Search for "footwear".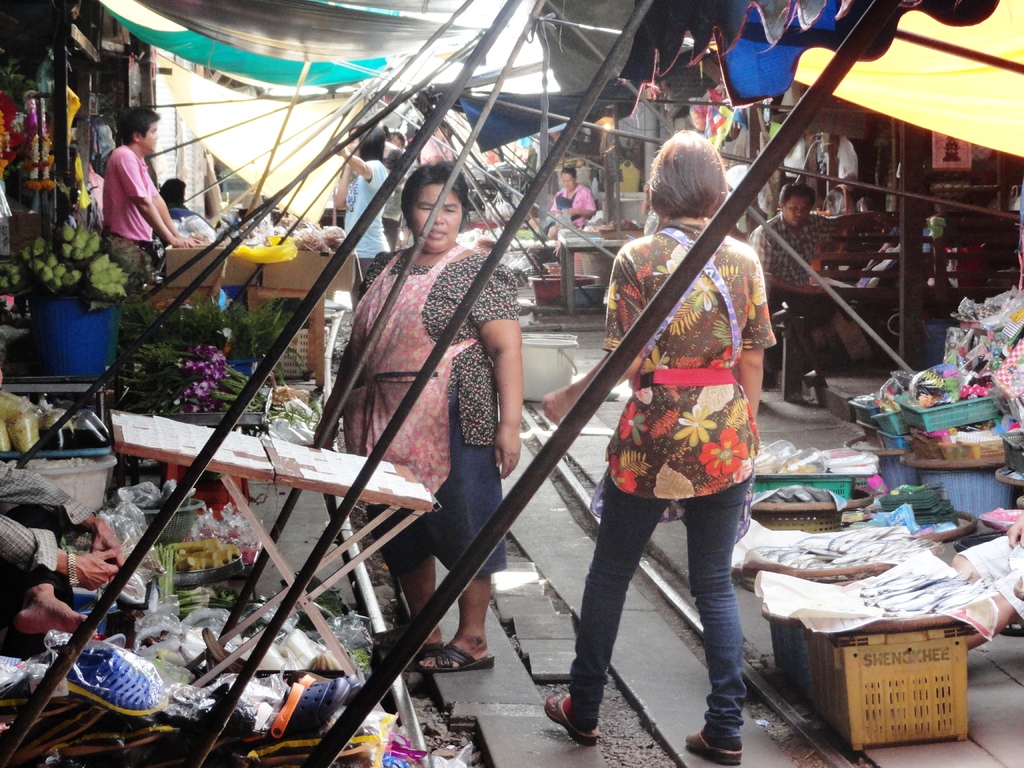
Found at x1=425, y1=637, x2=493, y2=676.
